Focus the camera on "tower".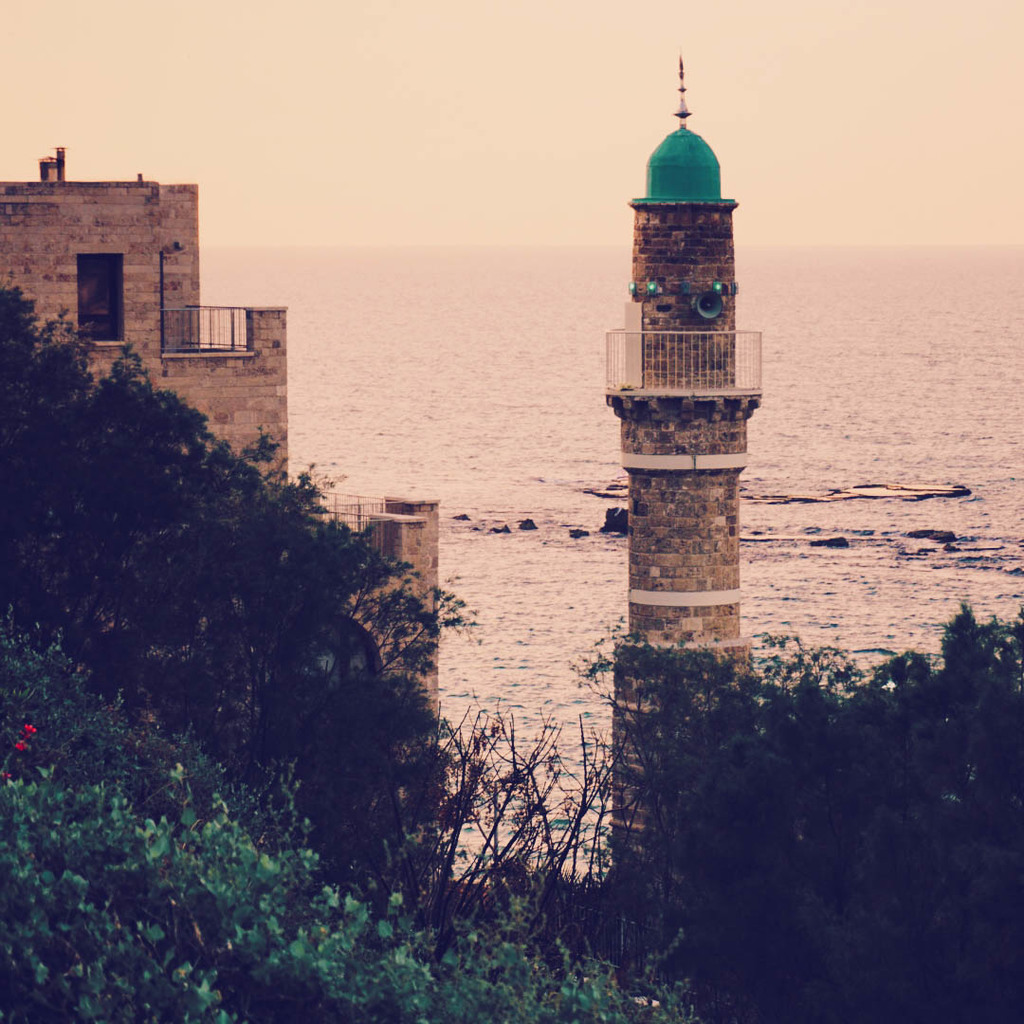
Focus region: <bbox>603, 54, 763, 867</bbox>.
